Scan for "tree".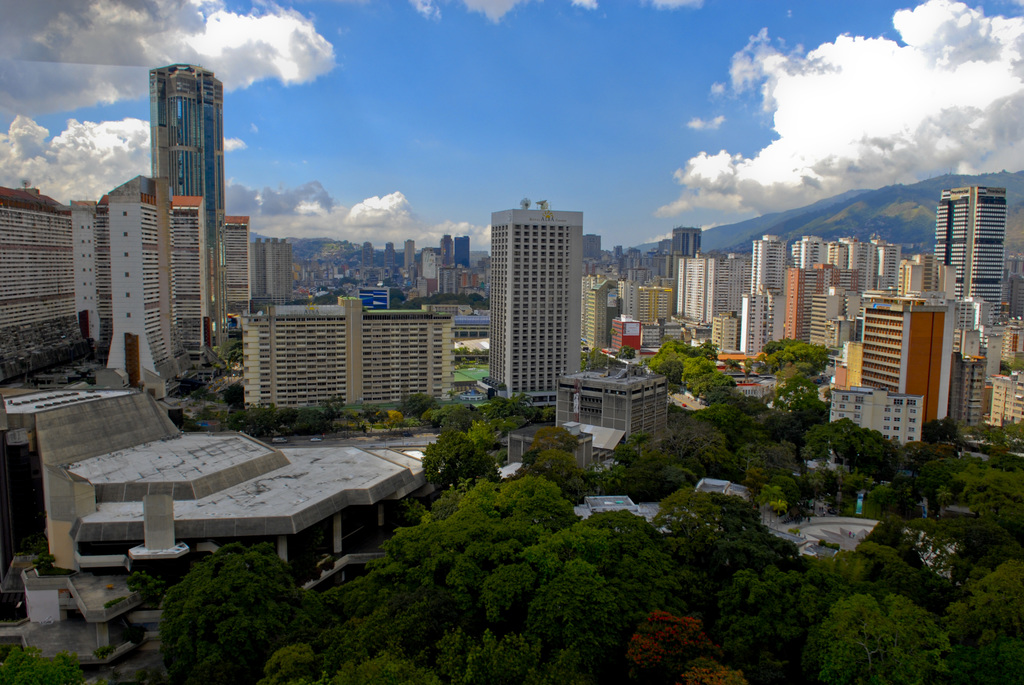
Scan result: {"left": 682, "top": 661, "right": 746, "bottom": 684}.
